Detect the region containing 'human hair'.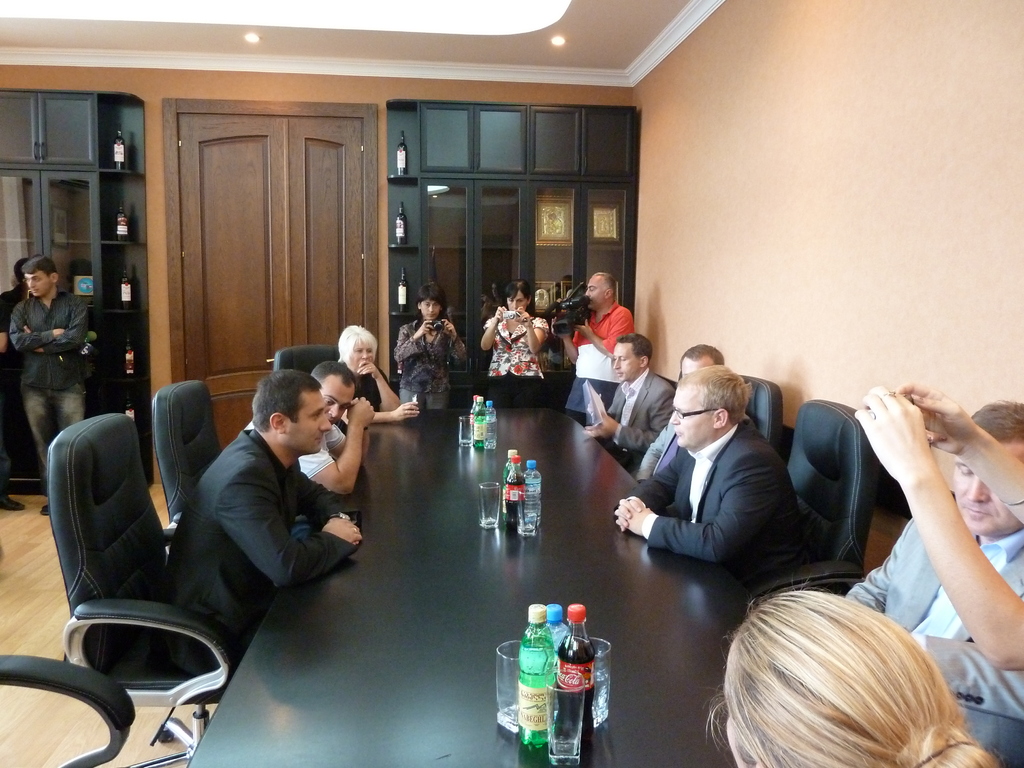
{"left": 417, "top": 282, "right": 454, "bottom": 328}.
